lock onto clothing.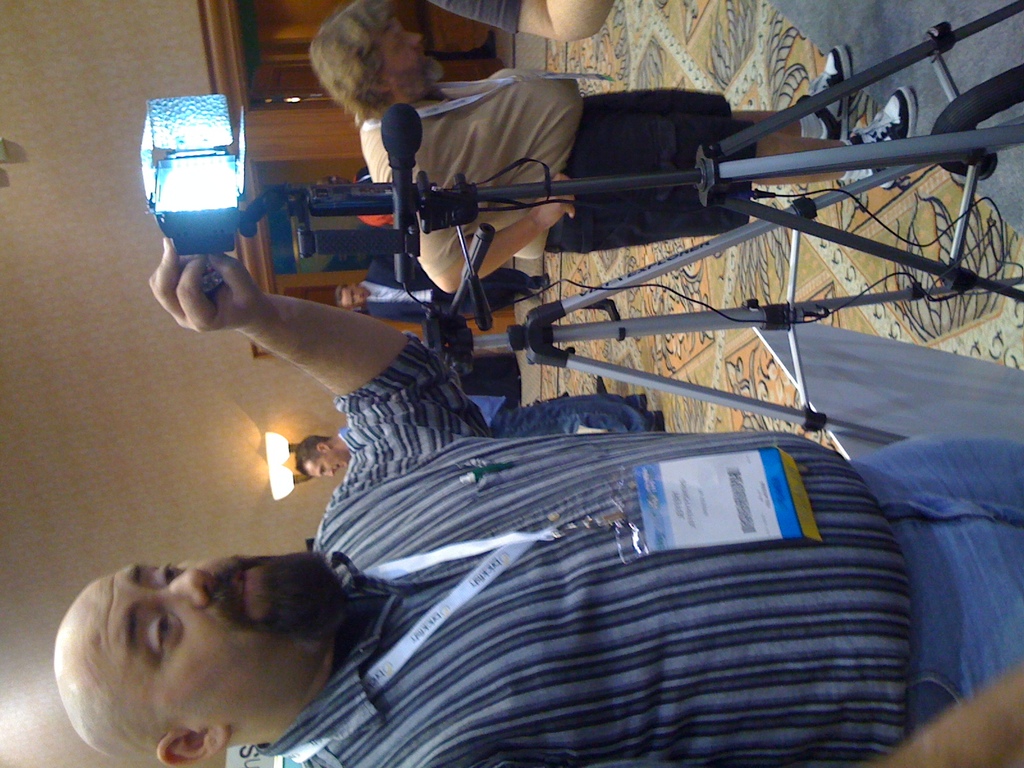
Locked: pyautogui.locateOnScreen(356, 65, 758, 280).
